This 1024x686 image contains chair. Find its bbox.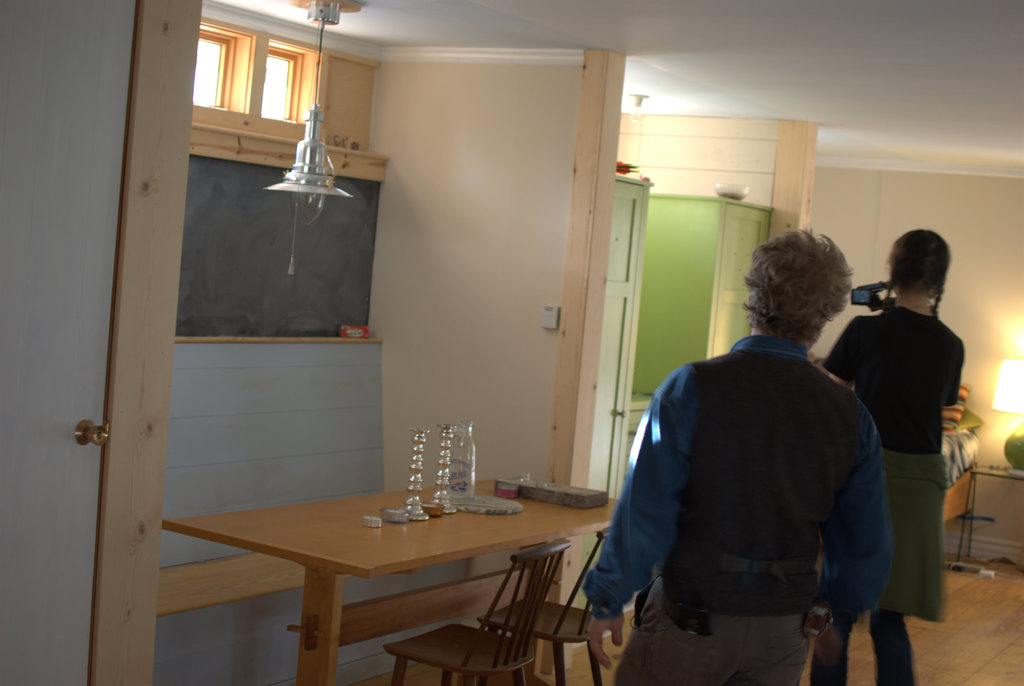
l=383, t=538, r=574, b=685.
